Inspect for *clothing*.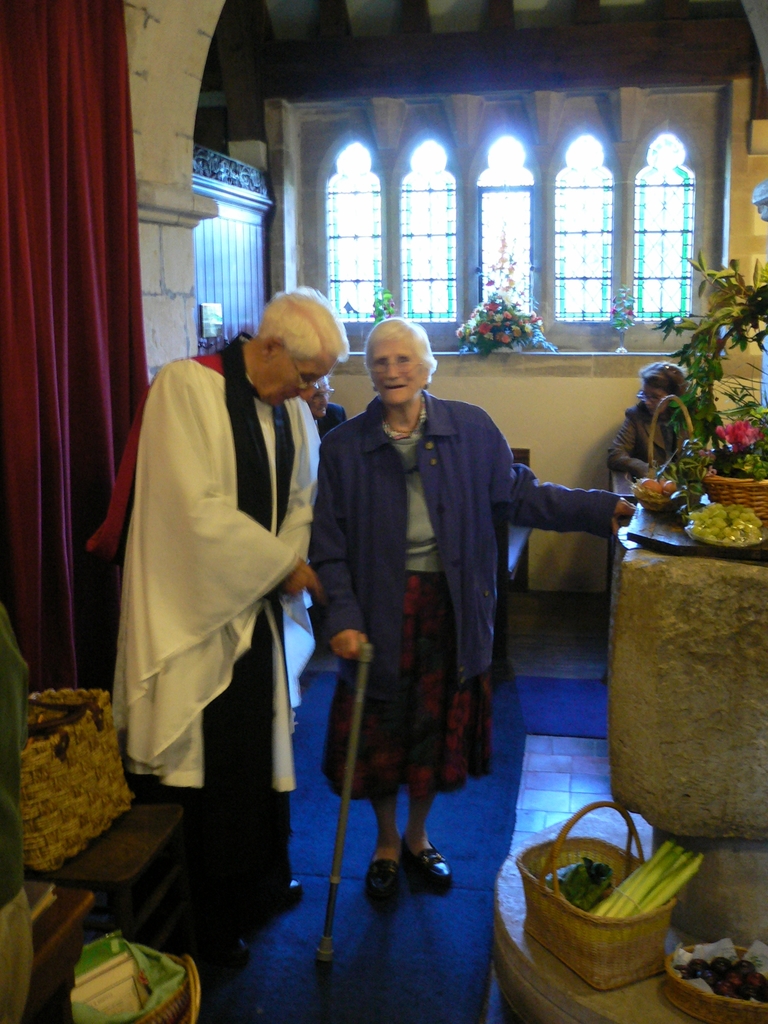
Inspection: (608, 356, 690, 500).
